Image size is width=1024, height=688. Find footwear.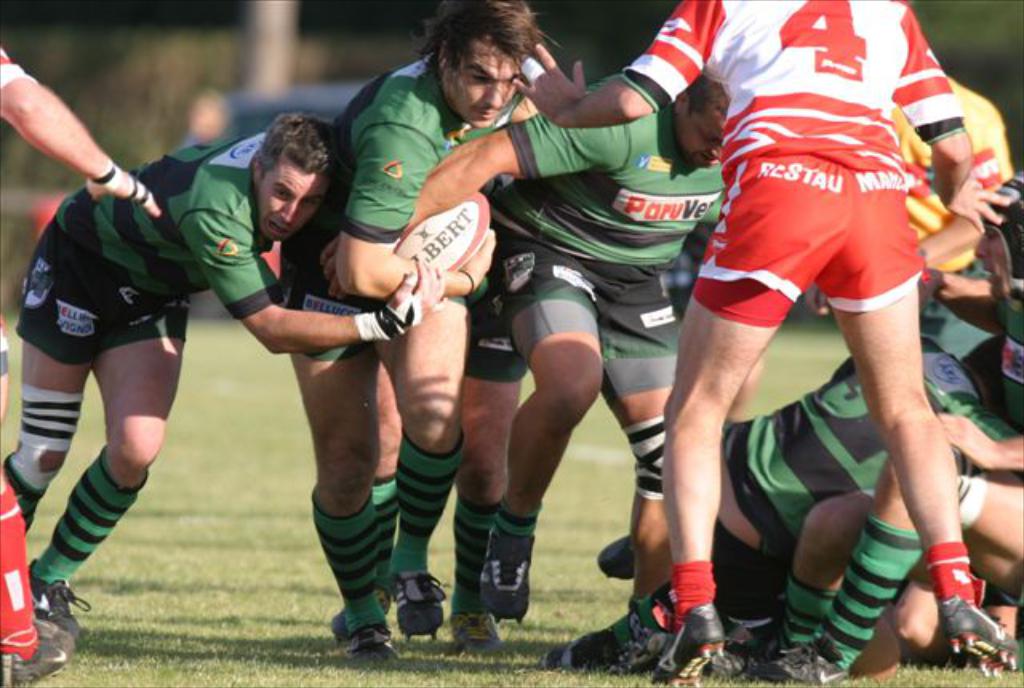
[x1=330, y1=586, x2=398, y2=640].
